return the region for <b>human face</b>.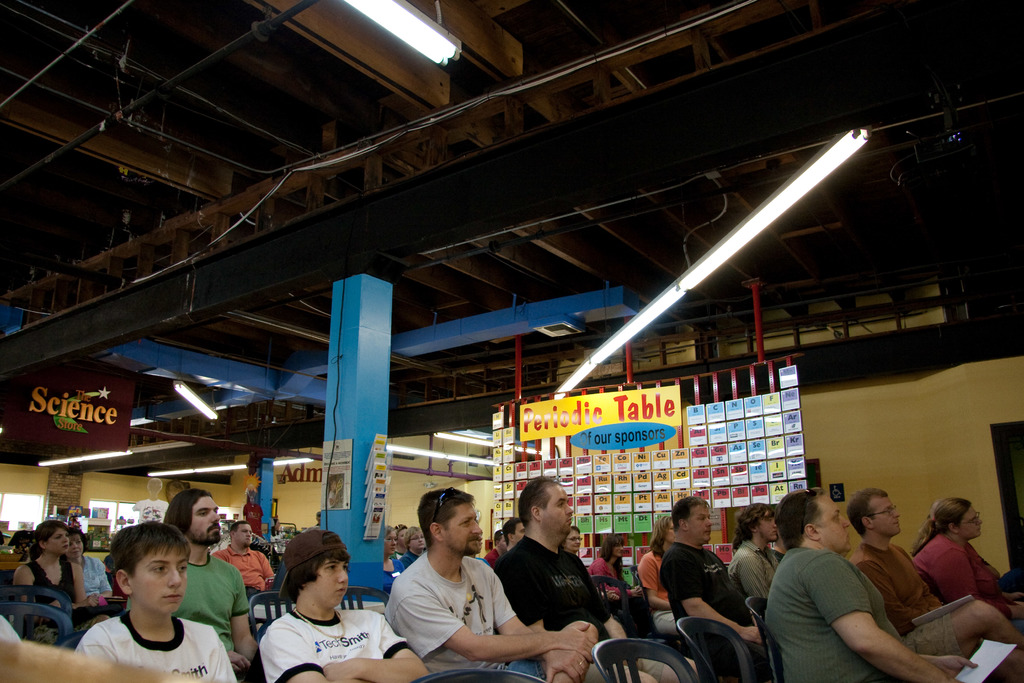
[left=760, top=509, right=778, bottom=542].
